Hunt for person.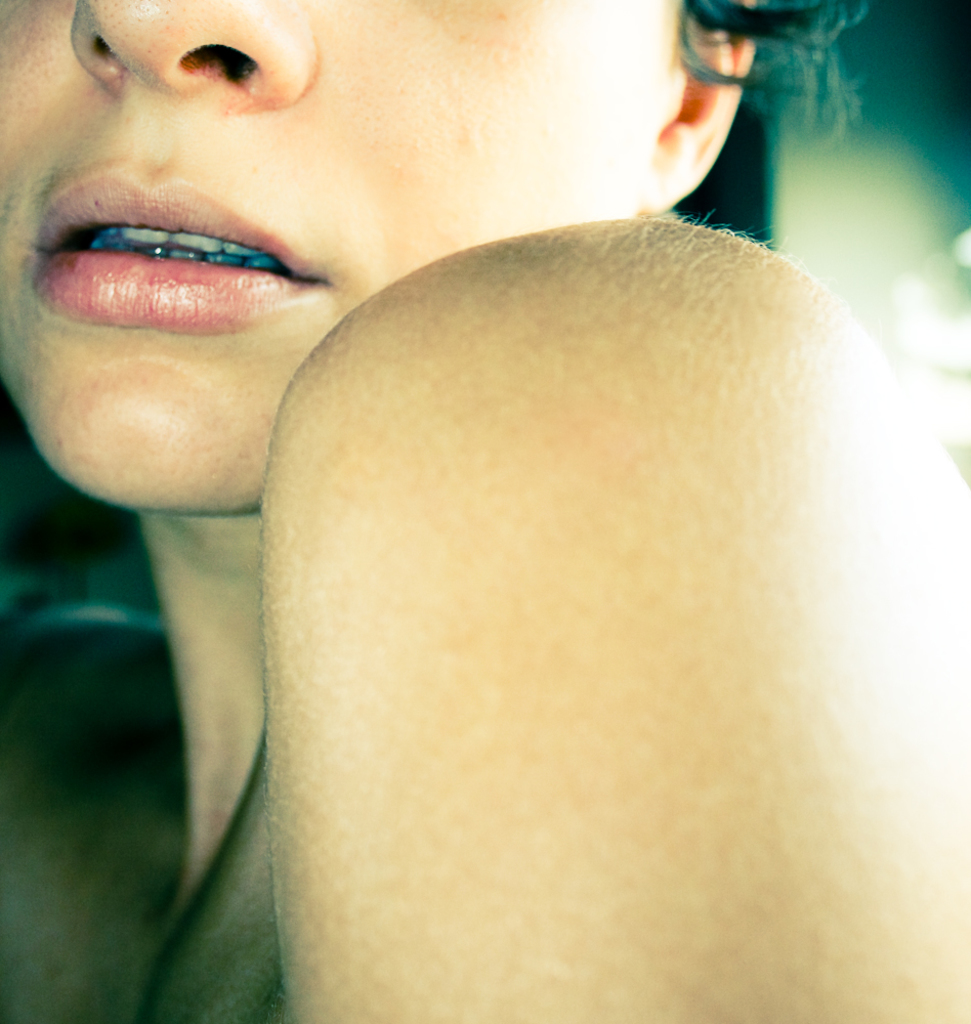
Hunted down at 0/0/970/1008.
